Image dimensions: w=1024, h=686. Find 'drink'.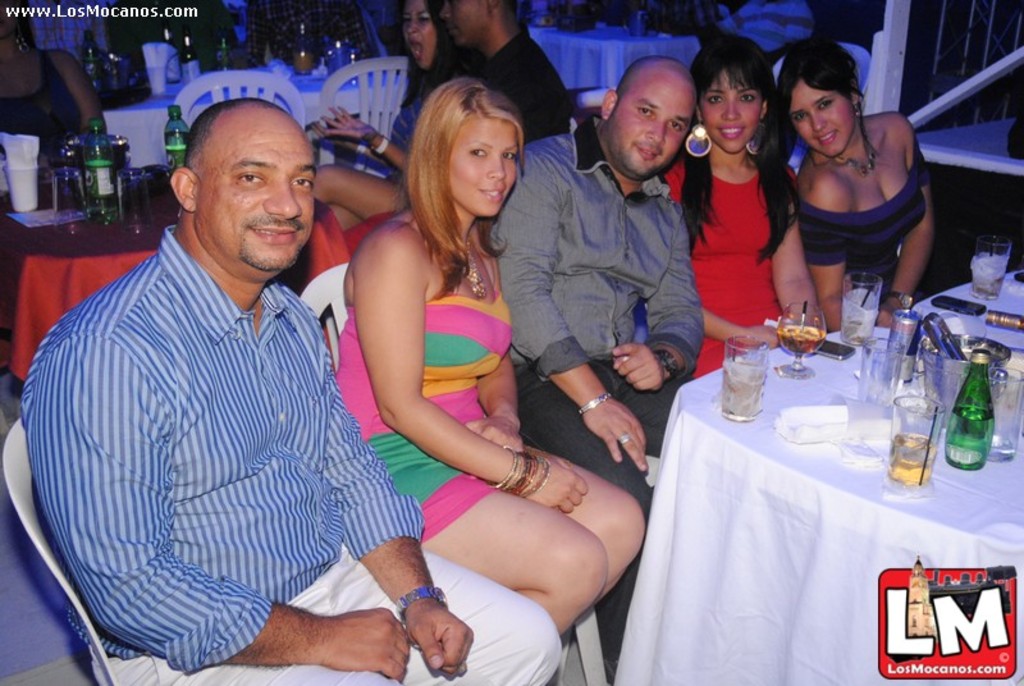
x1=780 y1=324 x2=823 y2=349.
